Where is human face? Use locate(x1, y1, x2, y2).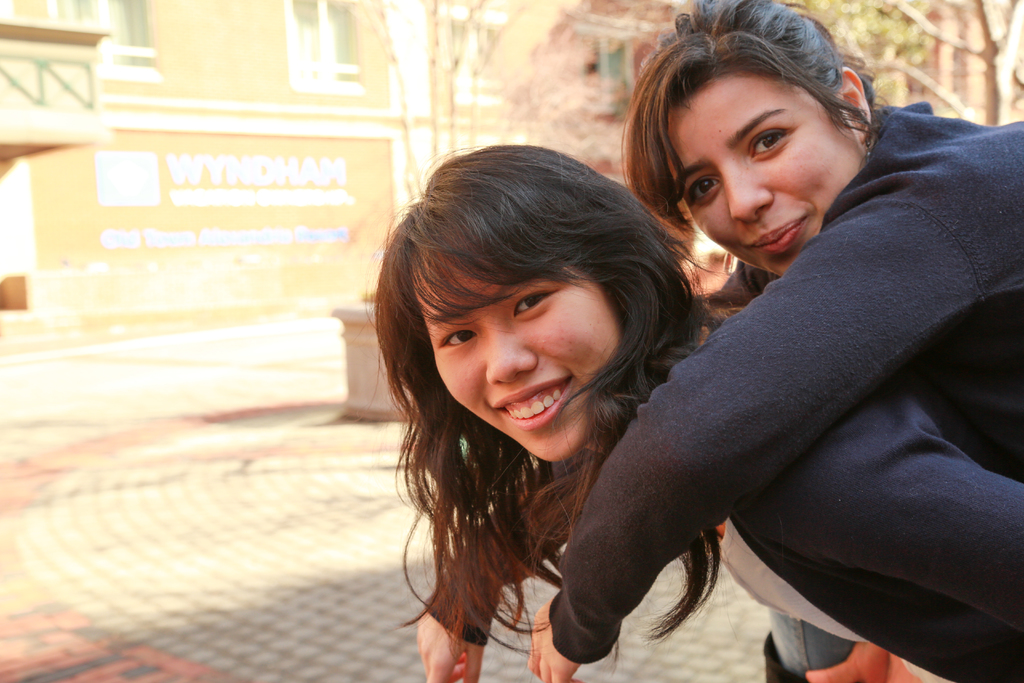
locate(411, 264, 623, 463).
